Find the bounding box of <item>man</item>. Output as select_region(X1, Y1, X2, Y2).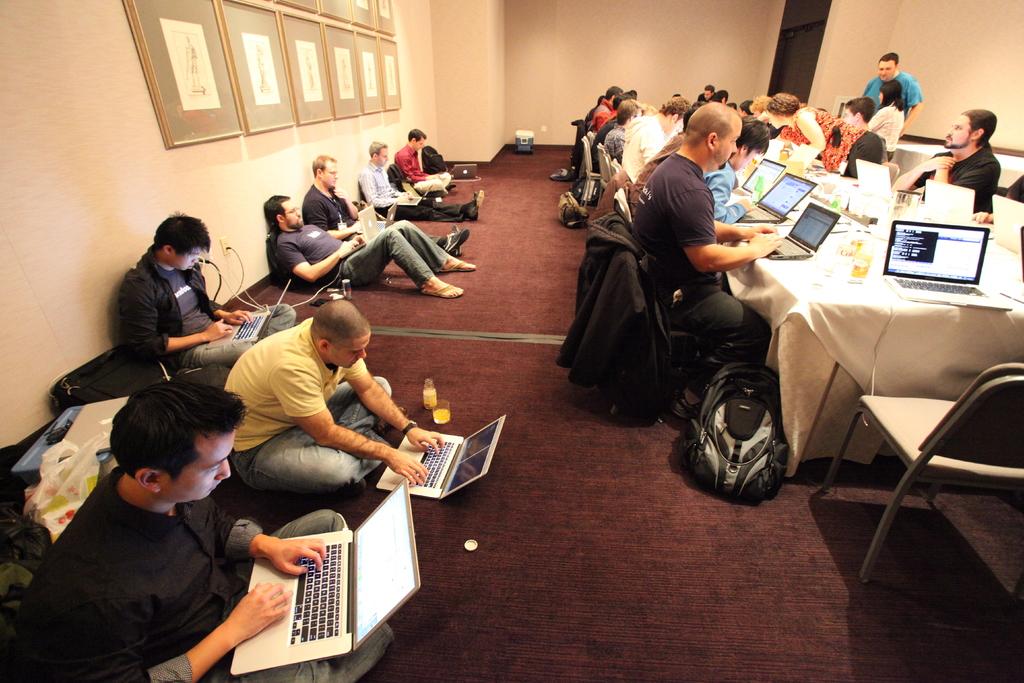
select_region(263, 192, 476, 299).
